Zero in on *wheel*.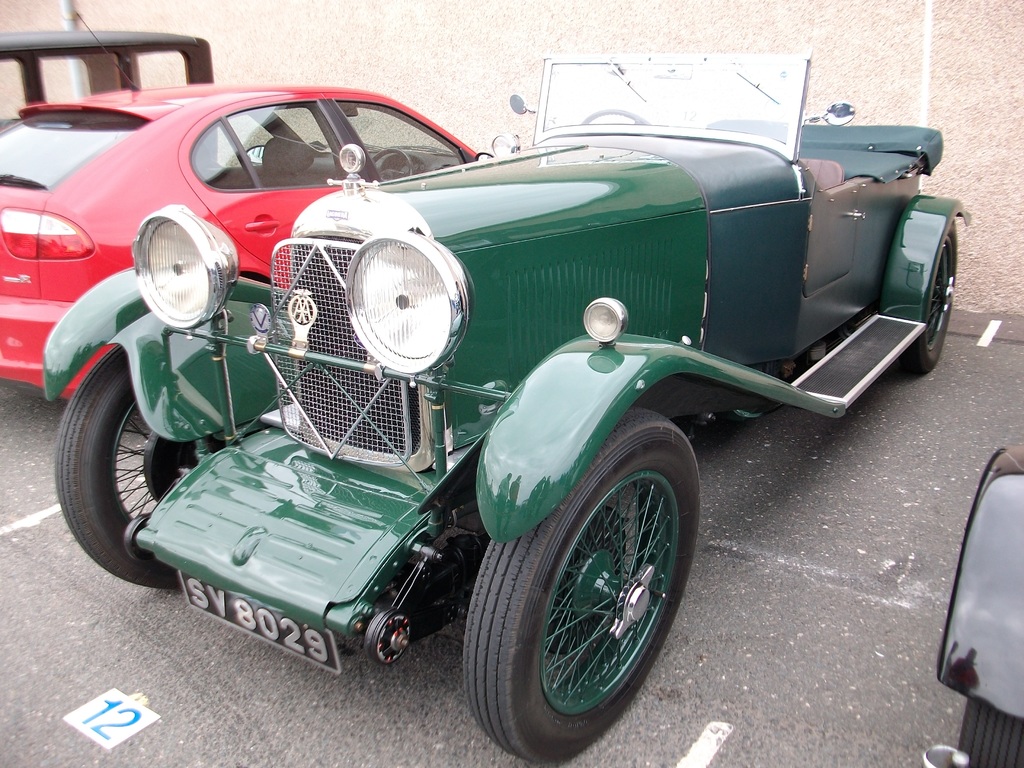
Zeroed in: 956 699 1023 766.
